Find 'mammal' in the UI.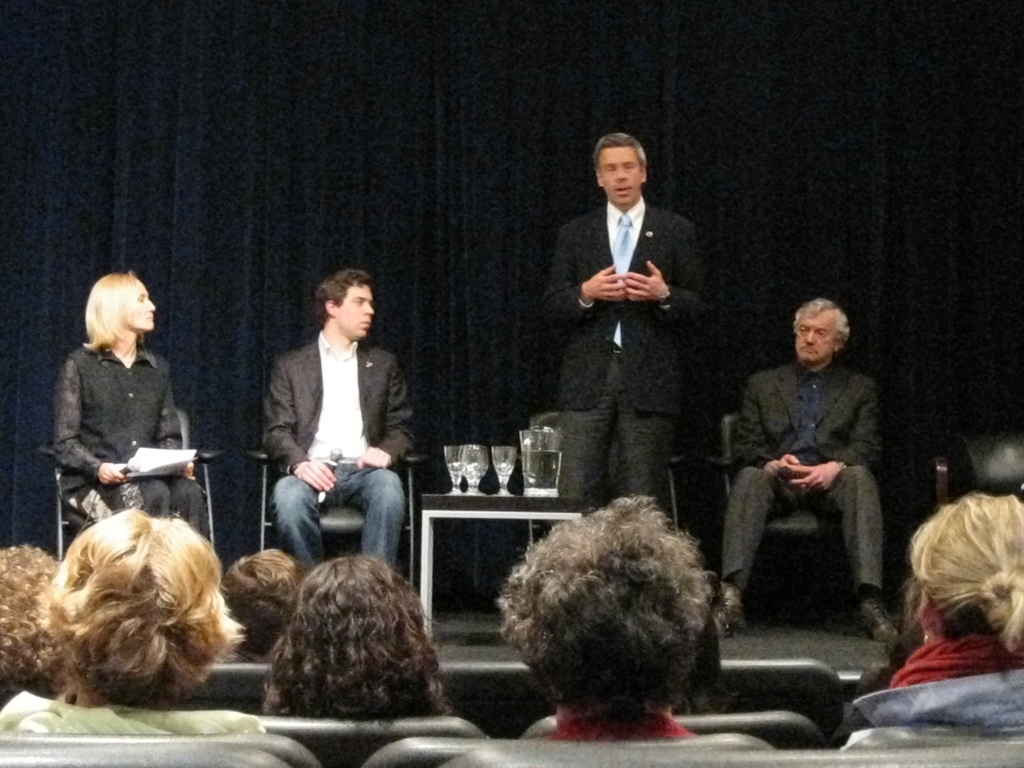
UI element at (left=46, top=508, right=330, bottom=728).
